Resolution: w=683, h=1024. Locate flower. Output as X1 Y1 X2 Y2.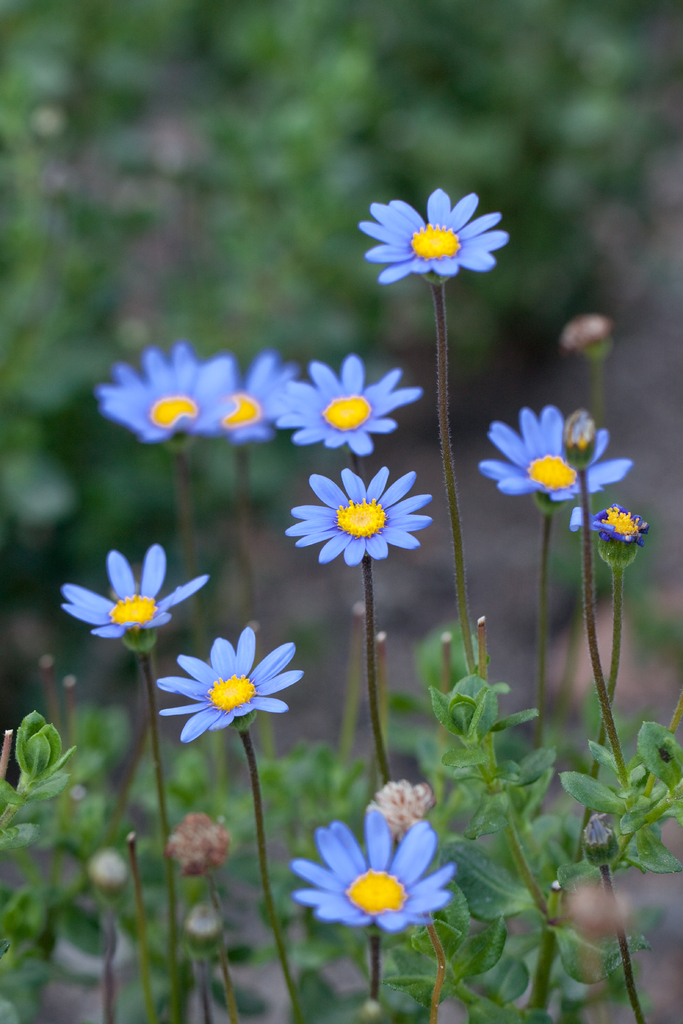
294 459 440 575.
